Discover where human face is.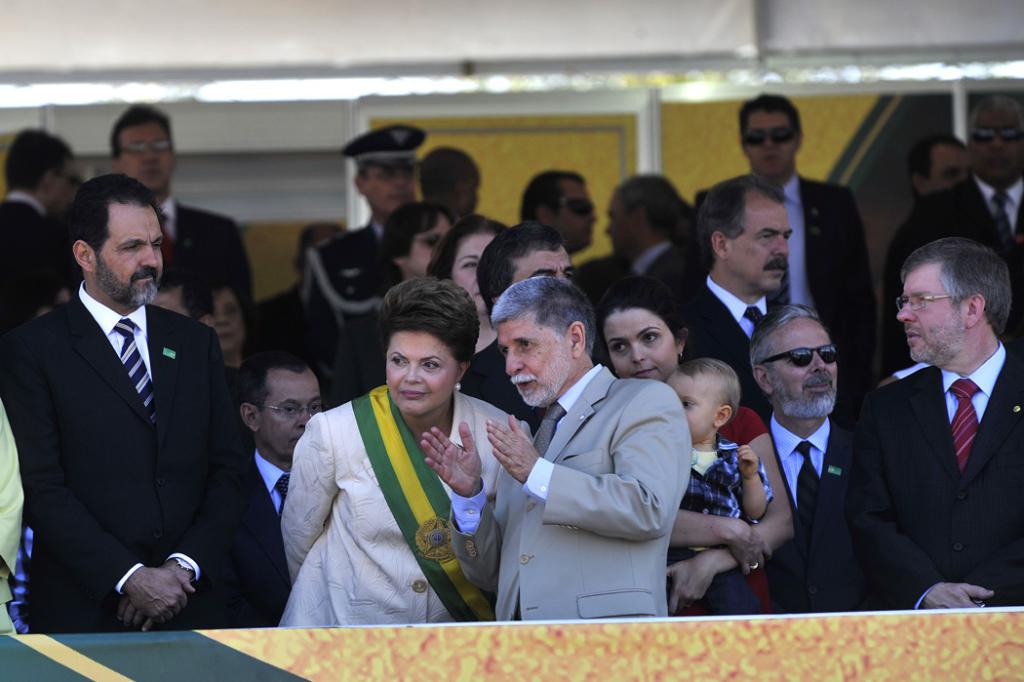
Discovered at x1=970, y1=103, x2=1023, y2=187.
